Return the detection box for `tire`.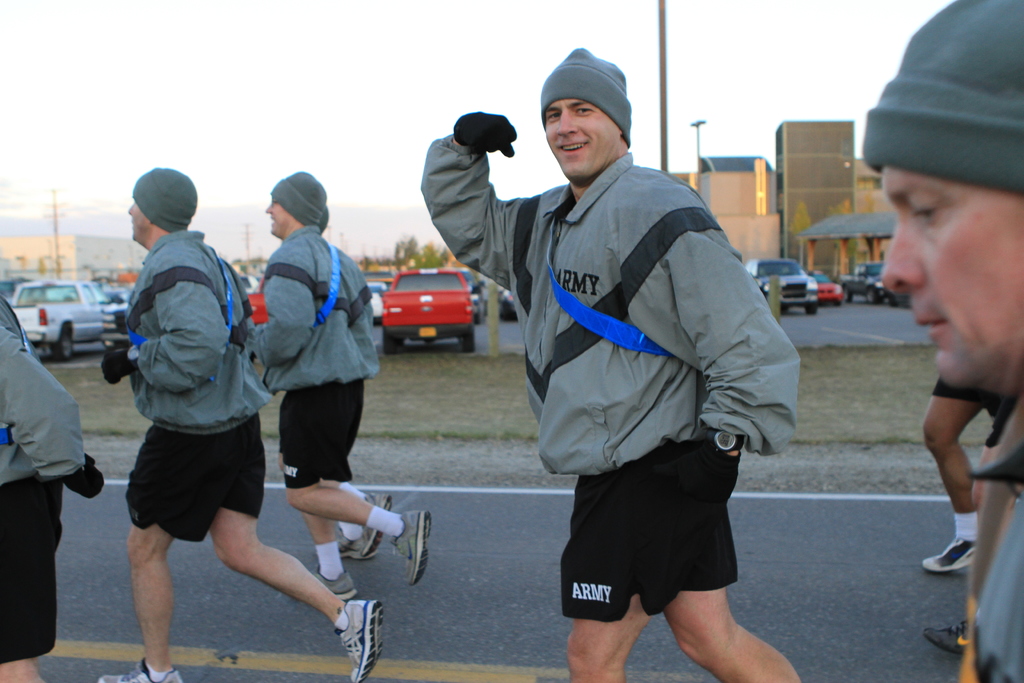
pyautogui.locateOnScreen(383, 332, 396, 356).
